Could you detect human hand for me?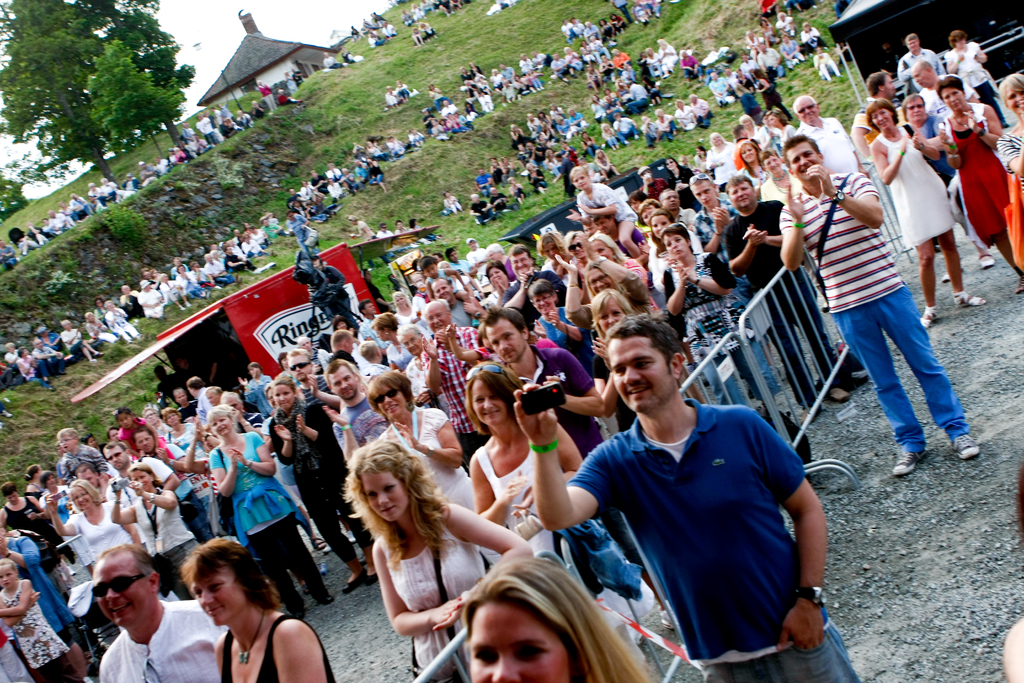
Detection result: pyautogui.locateOnScreen(126, 479, 142, 491).
